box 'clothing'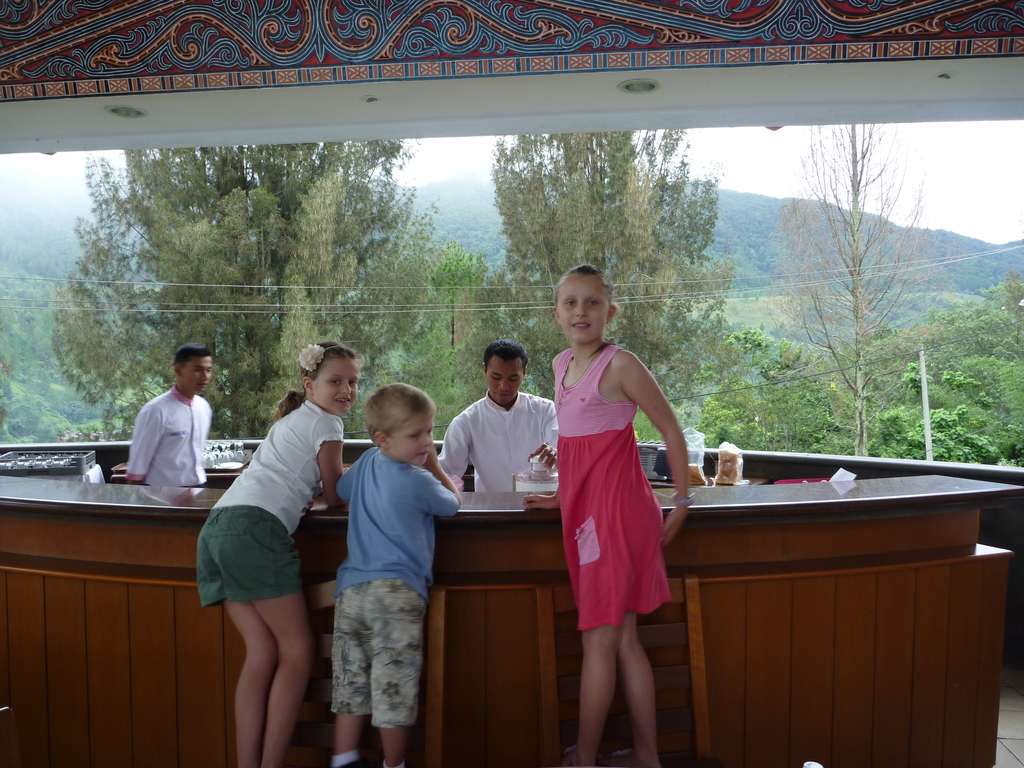
558, 324, 669, 657
